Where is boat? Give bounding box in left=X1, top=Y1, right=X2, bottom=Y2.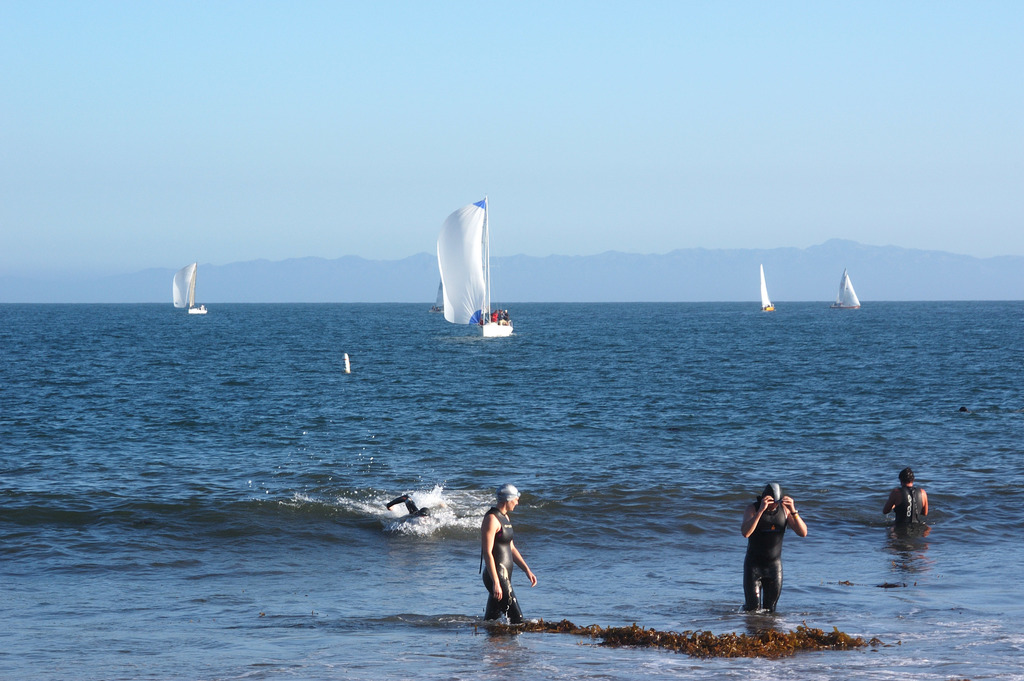
left=432, top=200, right=510, bottom=337.
